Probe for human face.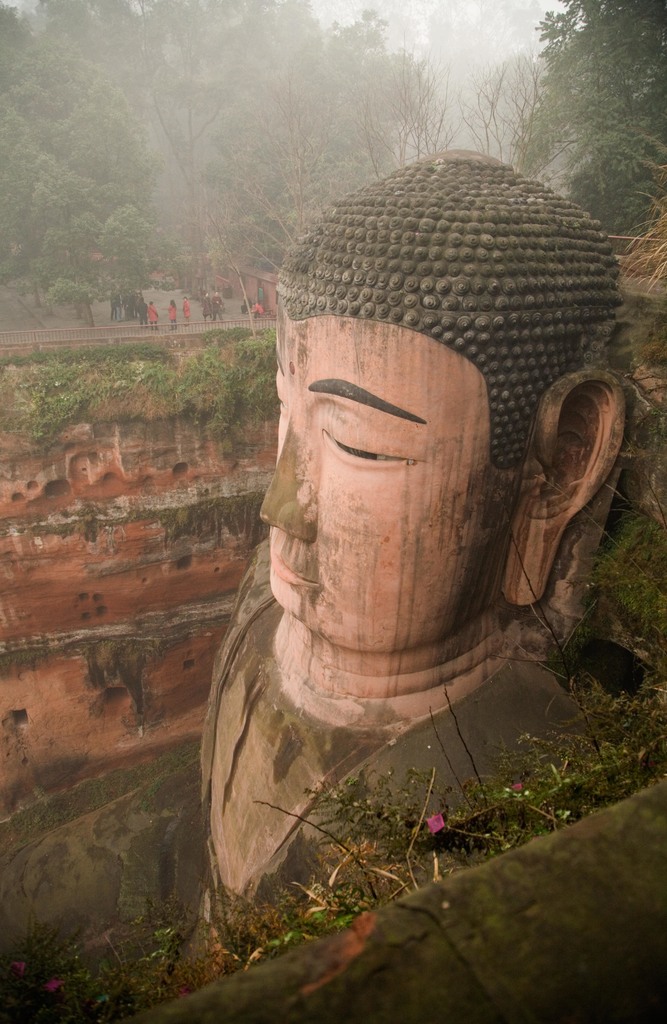
Probe result: bbox(257, 309, 491, 657).
